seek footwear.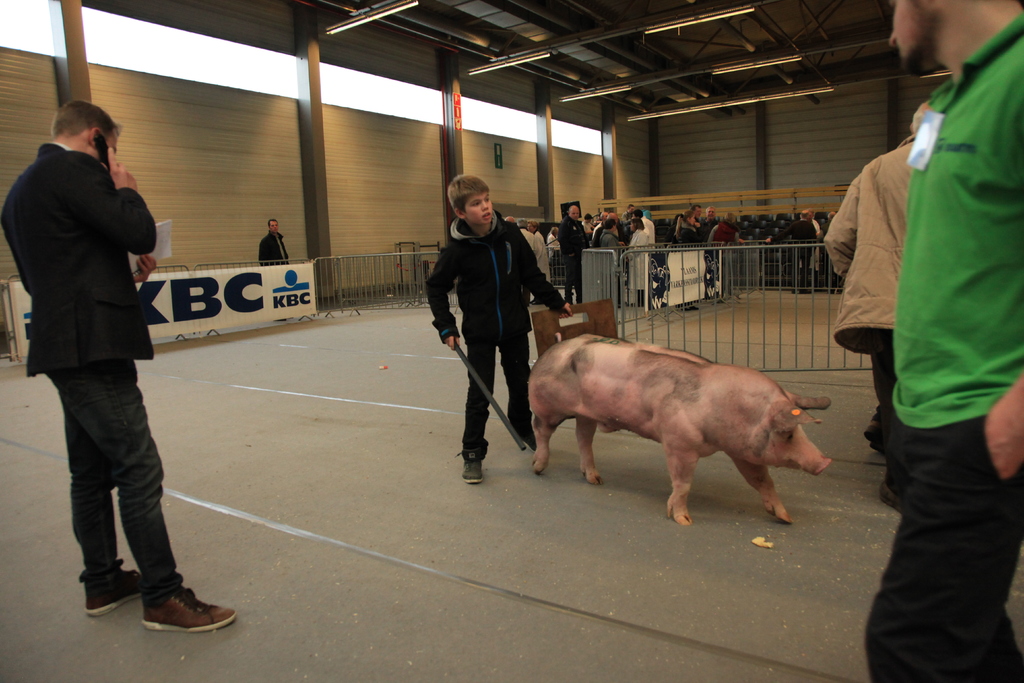
l=87, t=570, r=144, b=612.
